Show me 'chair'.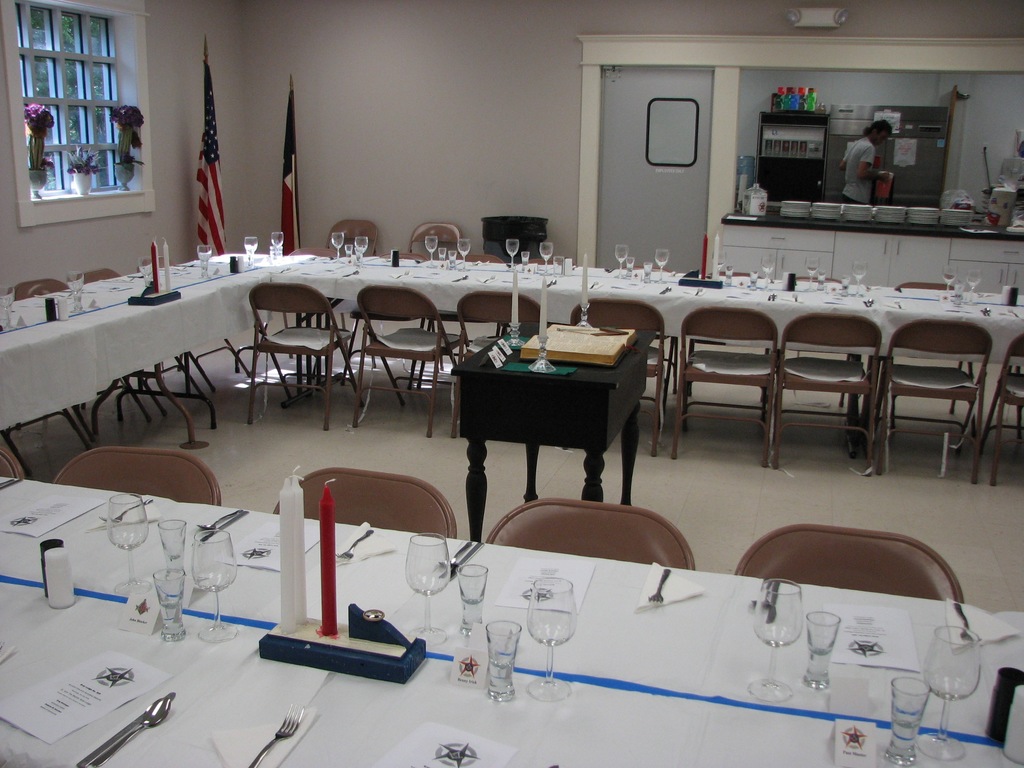
'chair' is here: (406, 225, 462, 253).
